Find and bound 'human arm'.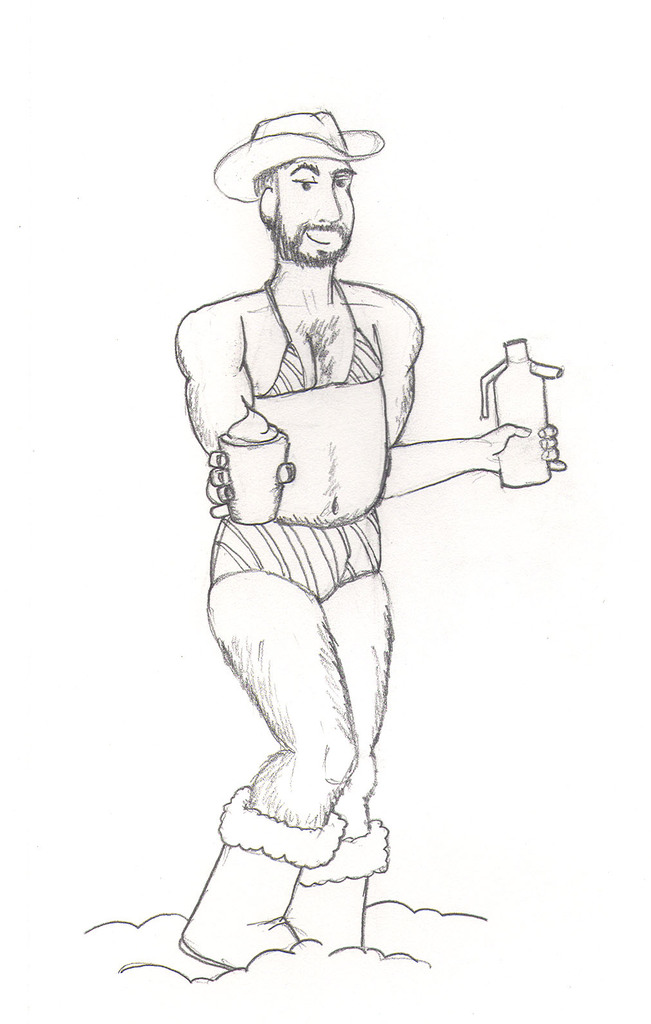
Bound: [357, 295, 576, 502].
